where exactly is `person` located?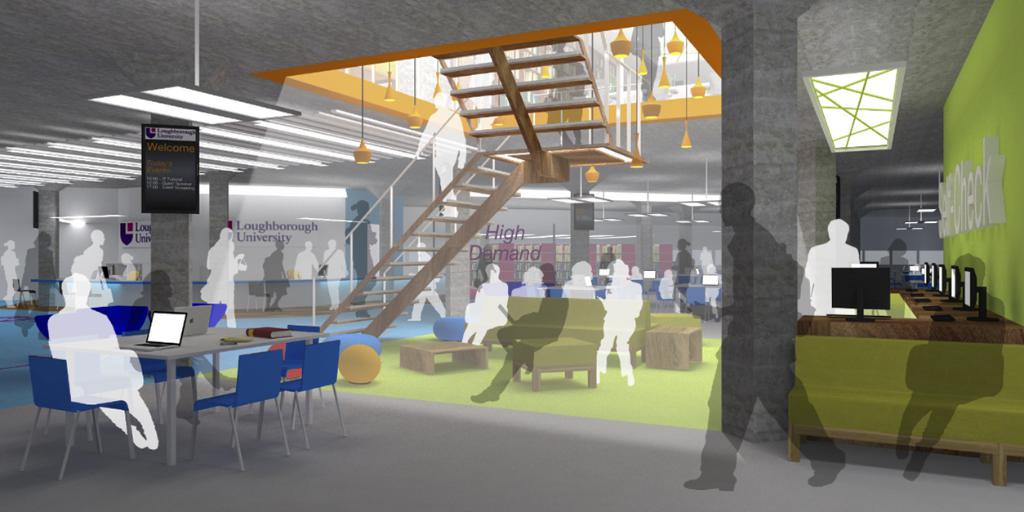
Its bounding box is BBox(659, 272, 680, 315).
